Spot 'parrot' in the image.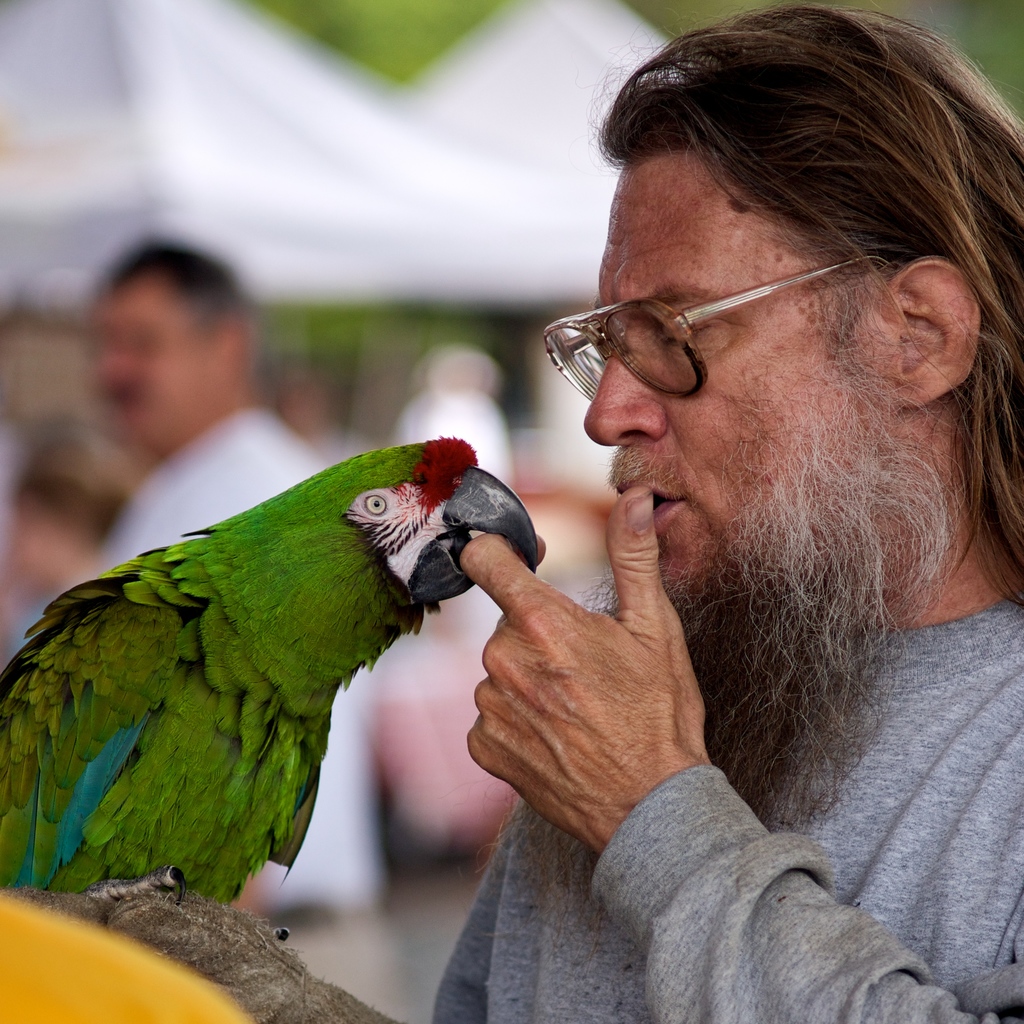
'parrot' found at (0,435,537,917).
